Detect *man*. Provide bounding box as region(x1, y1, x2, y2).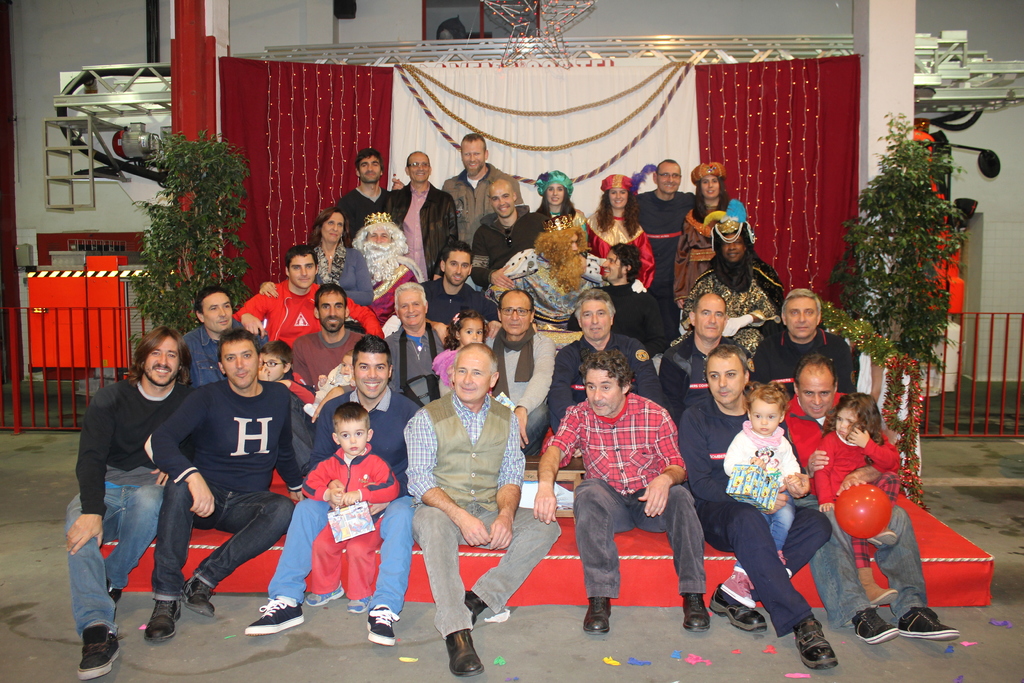
region(764, 290, 859, 459).
